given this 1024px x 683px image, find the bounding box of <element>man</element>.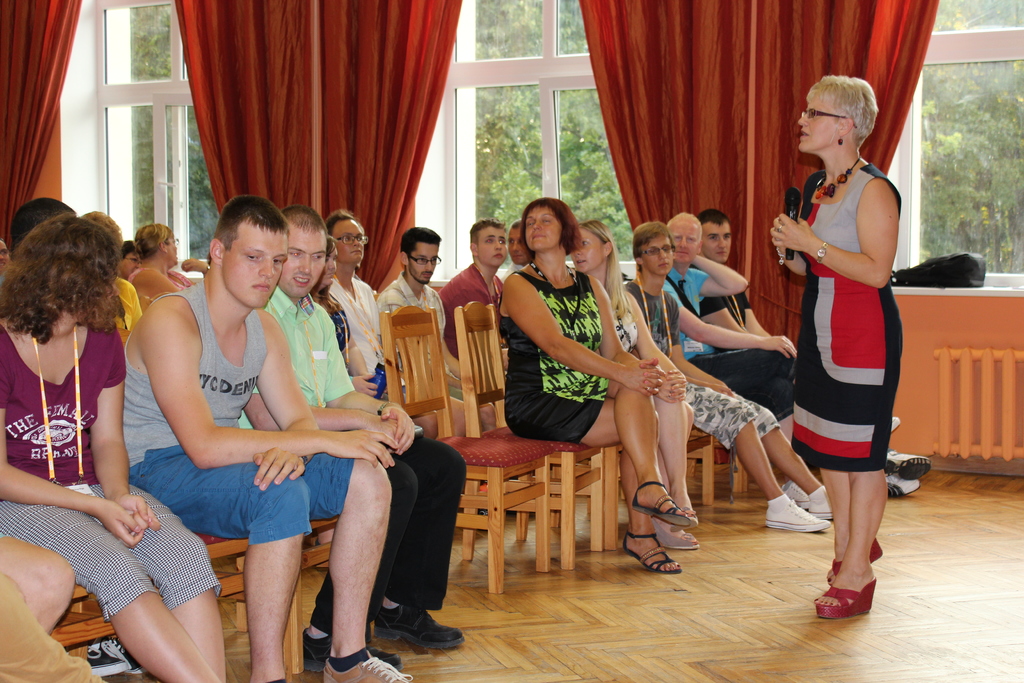
(left=437, top=223, right=520, bottom=406).
